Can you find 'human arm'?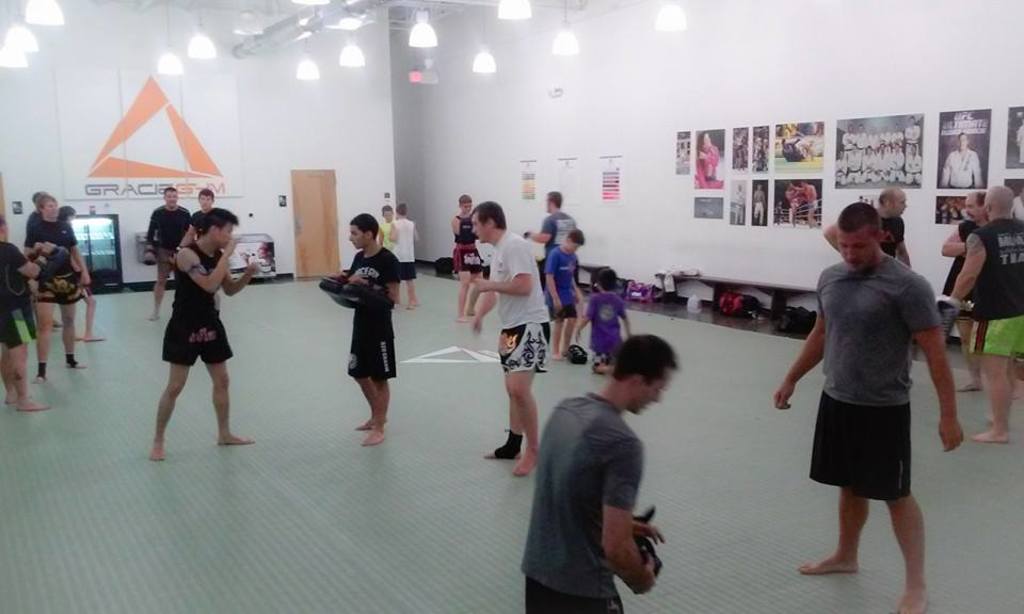
Yes, bounding box: [x1=458, y1=282, x2=500, y2=336].
